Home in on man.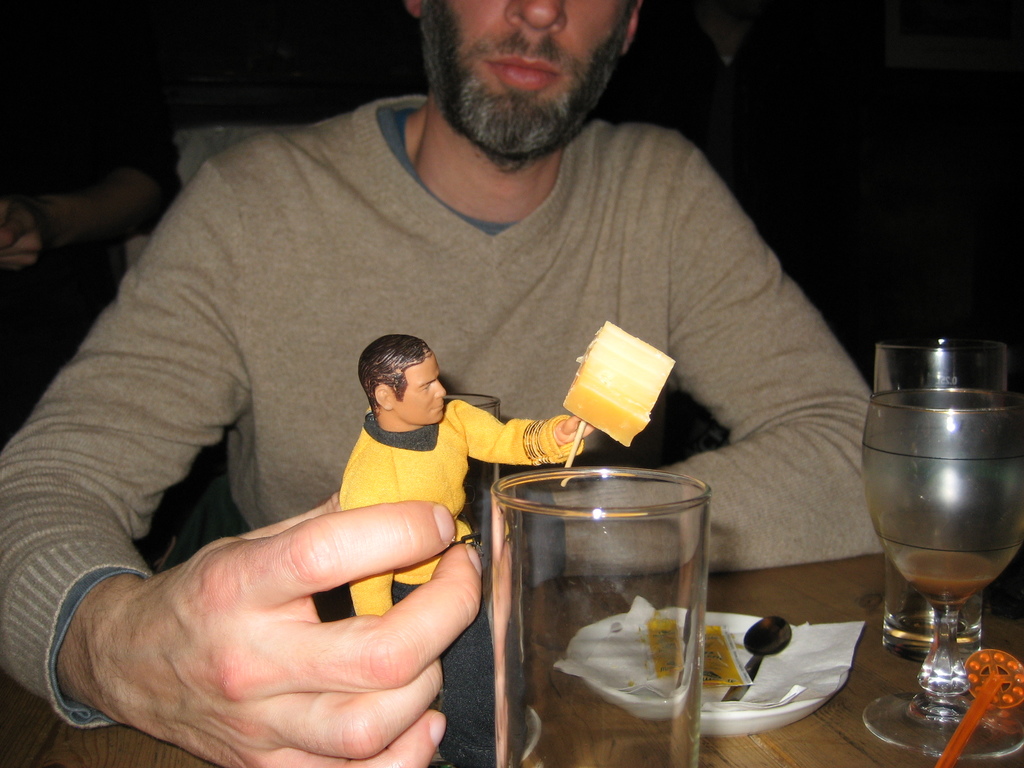
Homed in at 0/0/863/756.
